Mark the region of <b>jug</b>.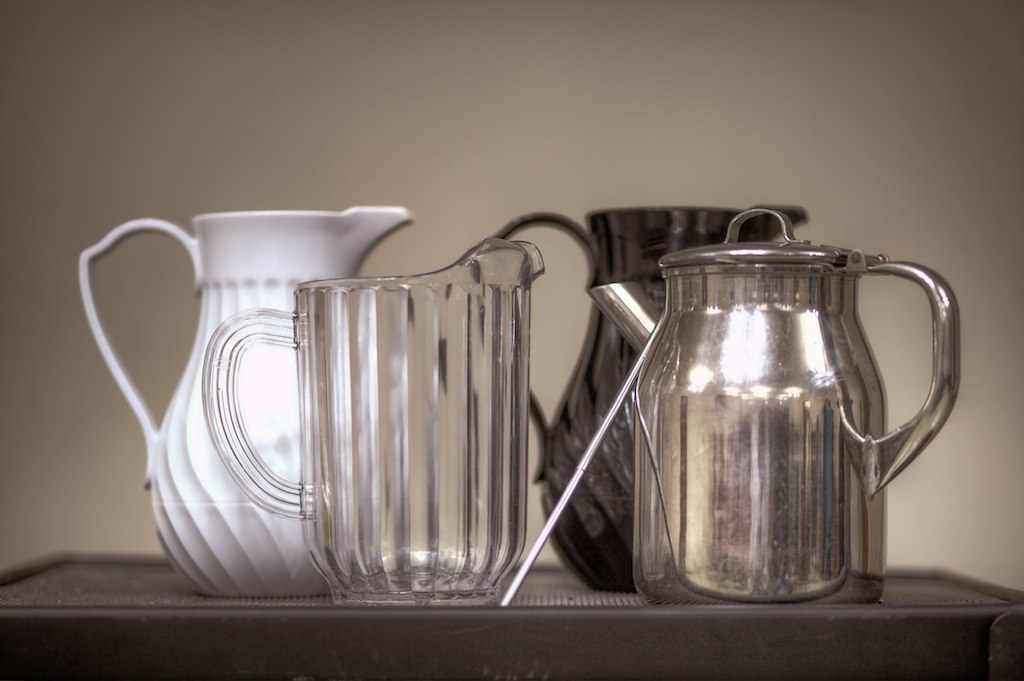
Region: {"x1": 203, "y1": 234, "x2": 546, "y2": 606}.
